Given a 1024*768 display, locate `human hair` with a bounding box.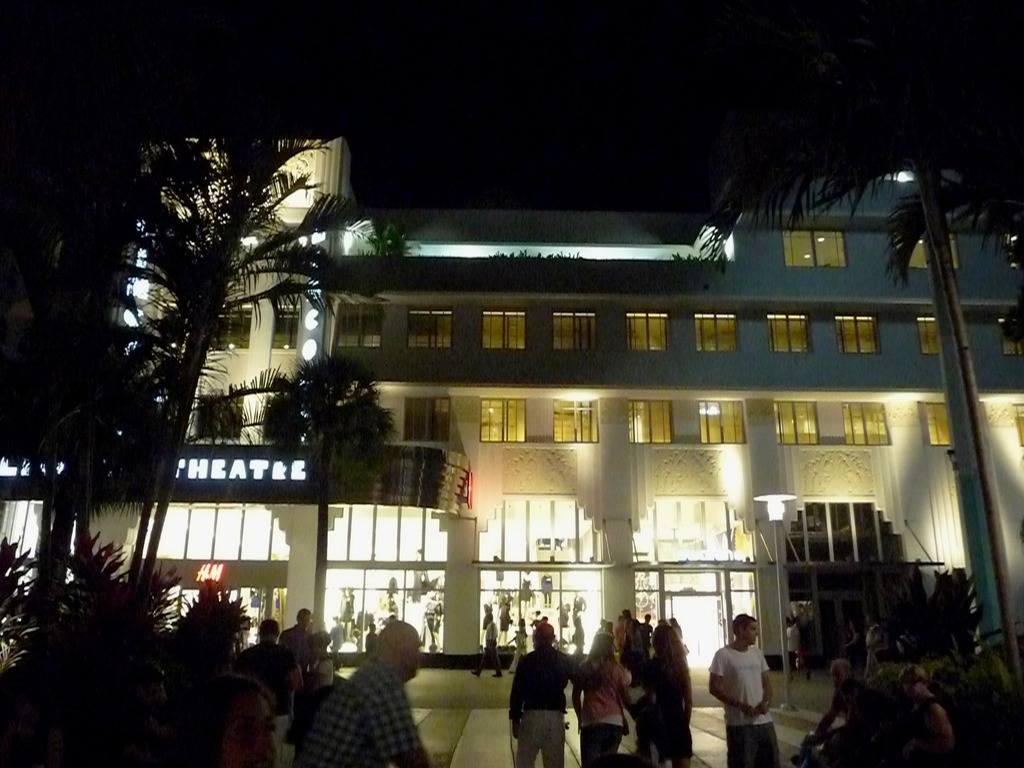
Located: 172:673:275:767.
